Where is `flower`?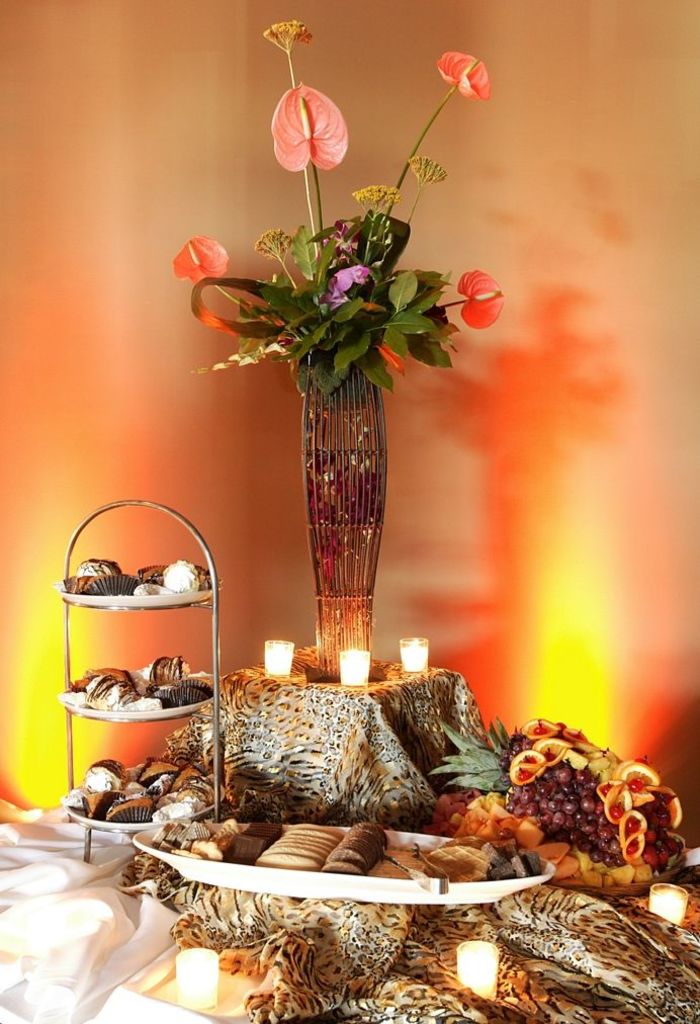
Rect(267, 70, 356, 166).
